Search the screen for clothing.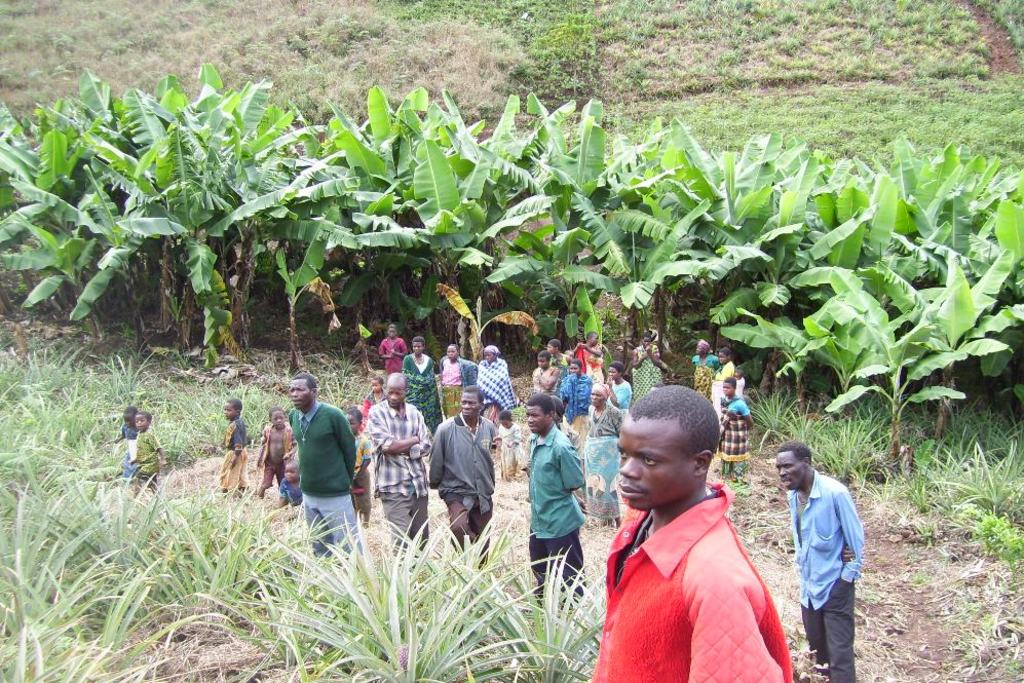
Found at (x1=403, y1=353, x2=441, y2=415).
